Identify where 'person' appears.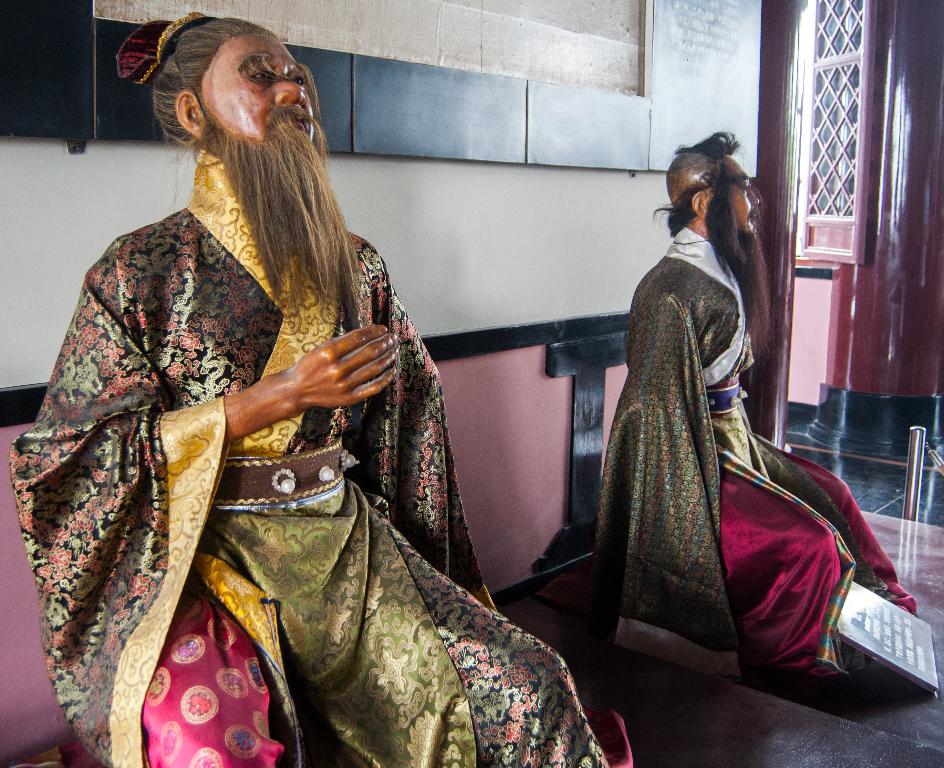
Appears at box(11, 12, 611, 767).
